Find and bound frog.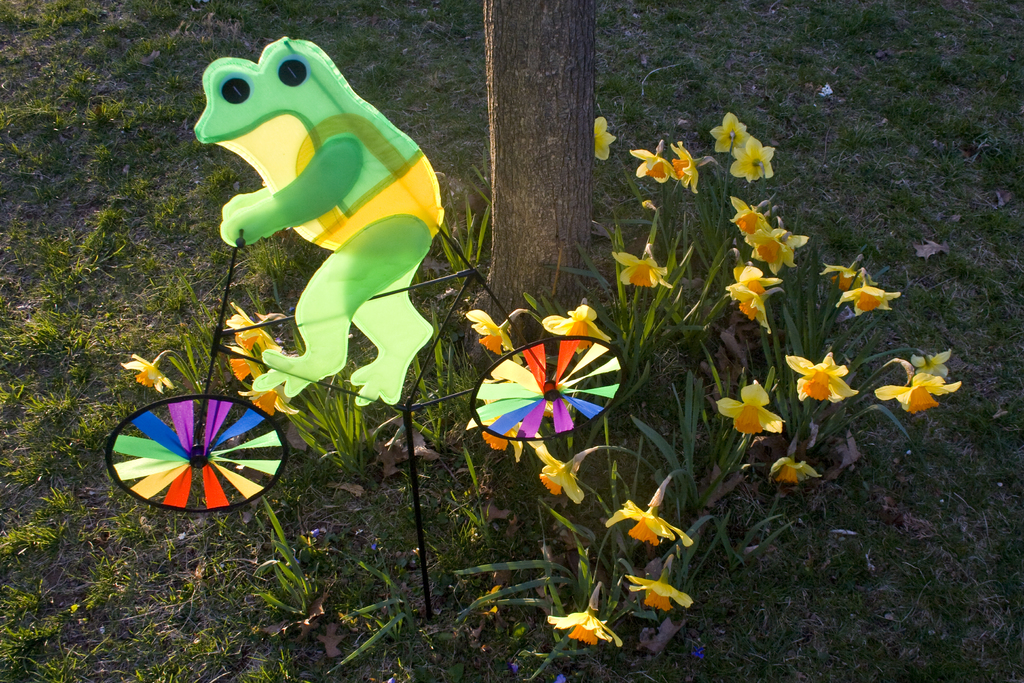
Bound: 197,36,445,407.
